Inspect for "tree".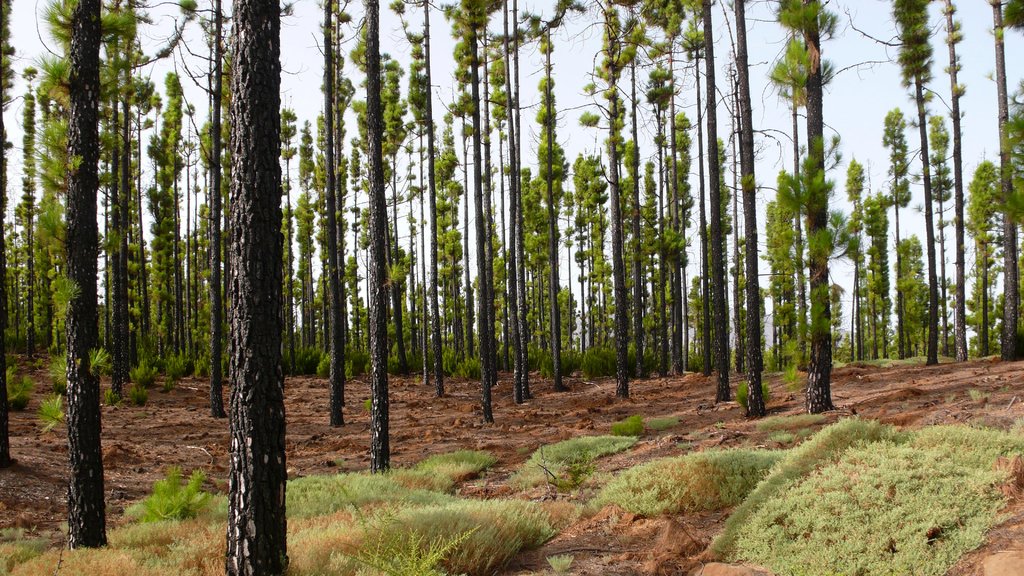
Inspection: <region>698, 0, 735, 404</region>.
